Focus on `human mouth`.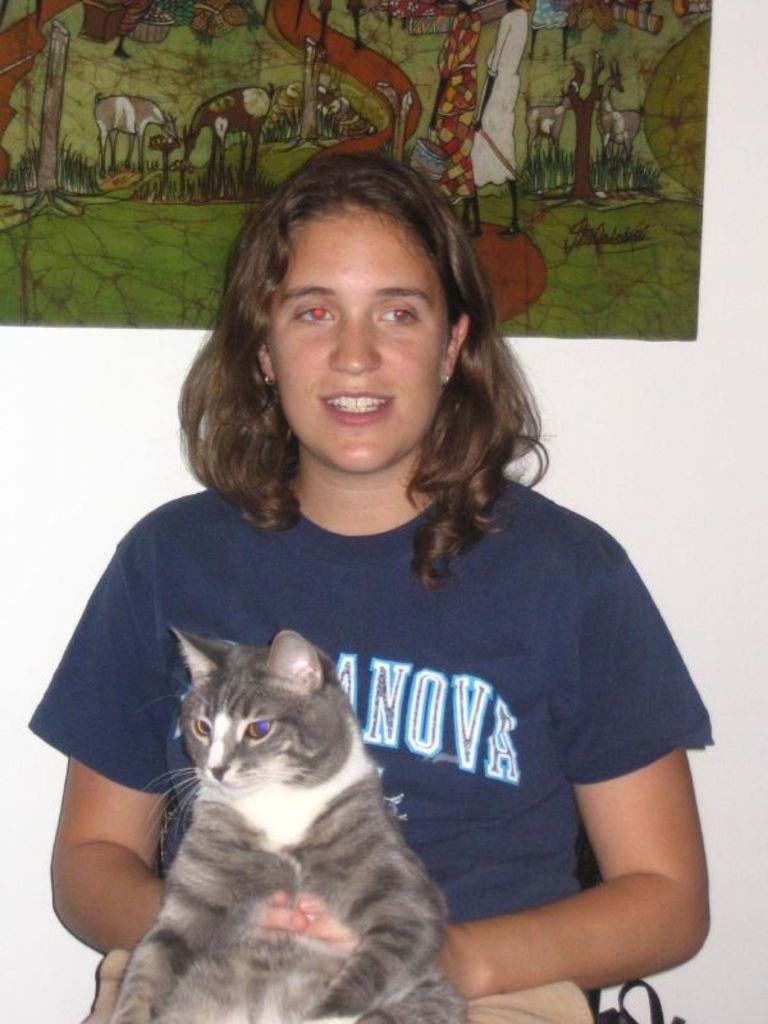
Focused at bbox=[317, 390, 397, 426].
